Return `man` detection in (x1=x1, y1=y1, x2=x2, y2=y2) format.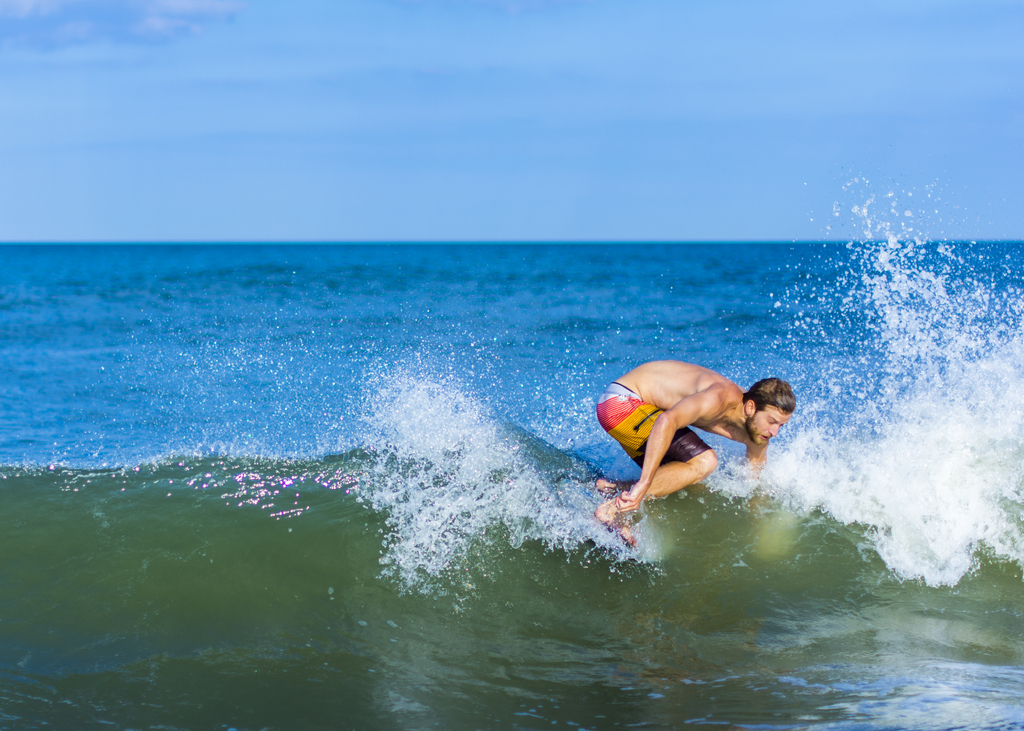
(x1=582, y1=358, x2=803, y2=567).
